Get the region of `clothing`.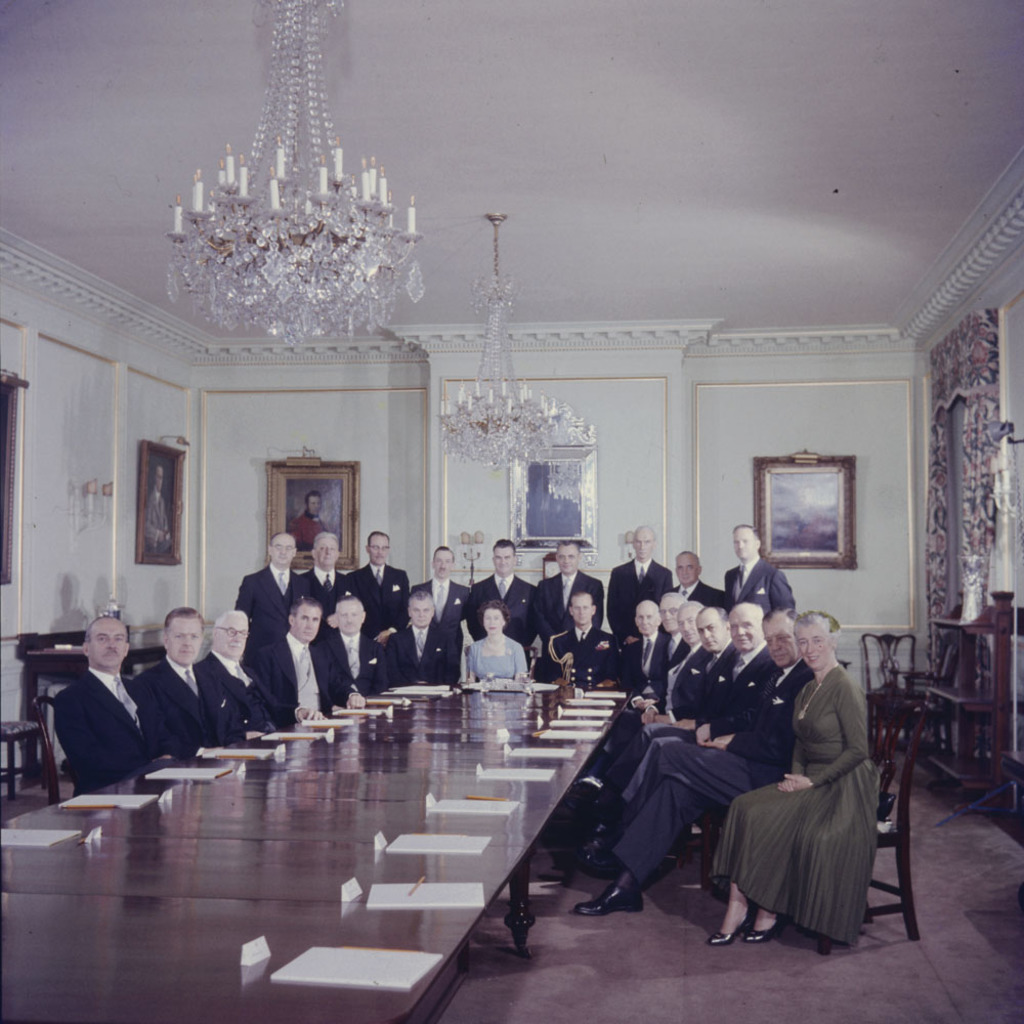
535:566:602:633.
